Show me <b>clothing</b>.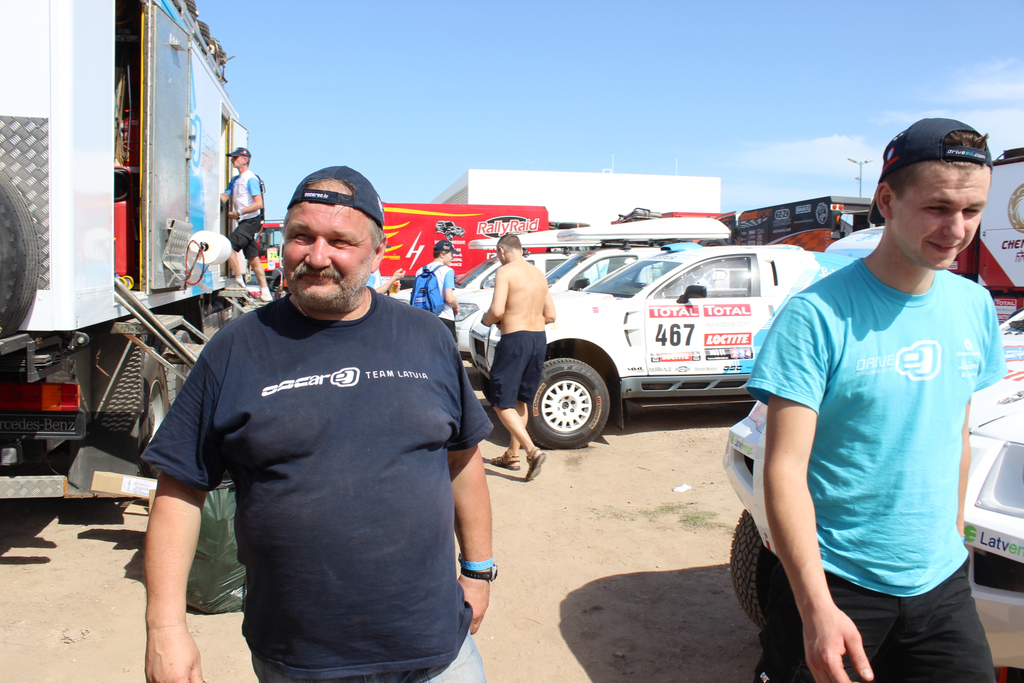
<b>clothing</b> is here: 740, 253, 1007, 682.
